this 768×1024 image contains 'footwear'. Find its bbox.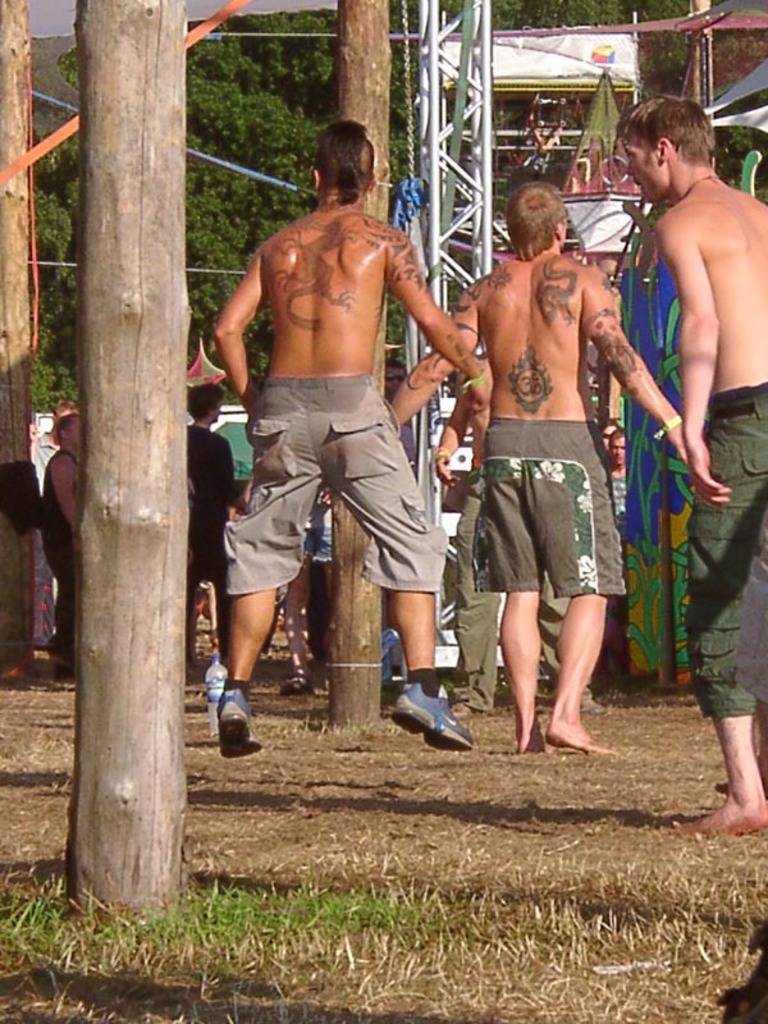
left=218, top=684, right=253, bottom=745.
